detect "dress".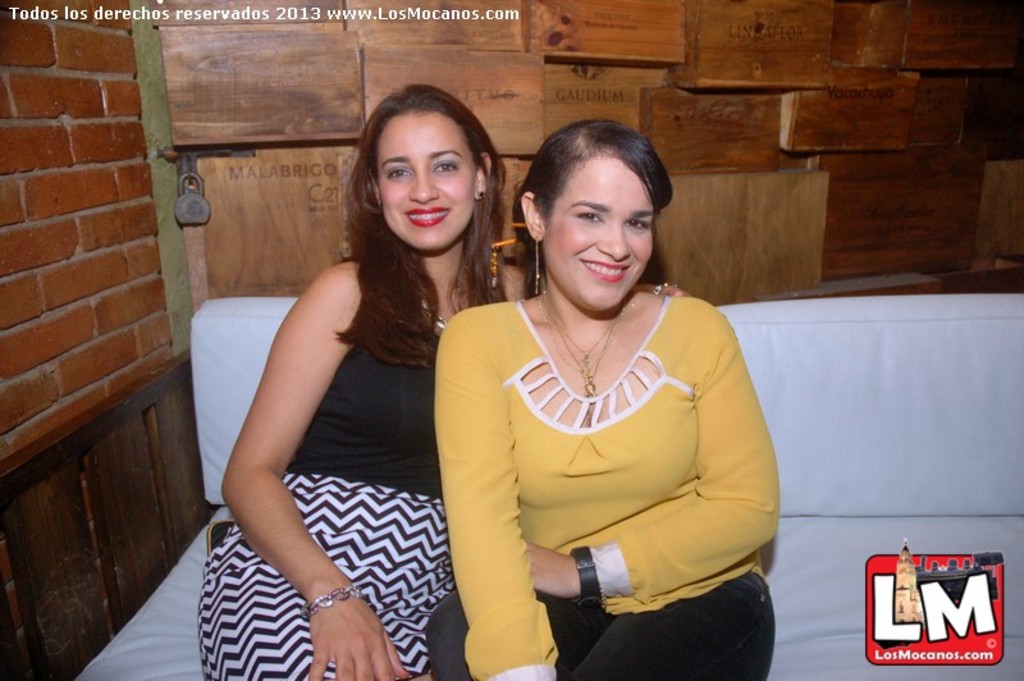
Detected at [left=204, top=229, right=467, bottom=646].
